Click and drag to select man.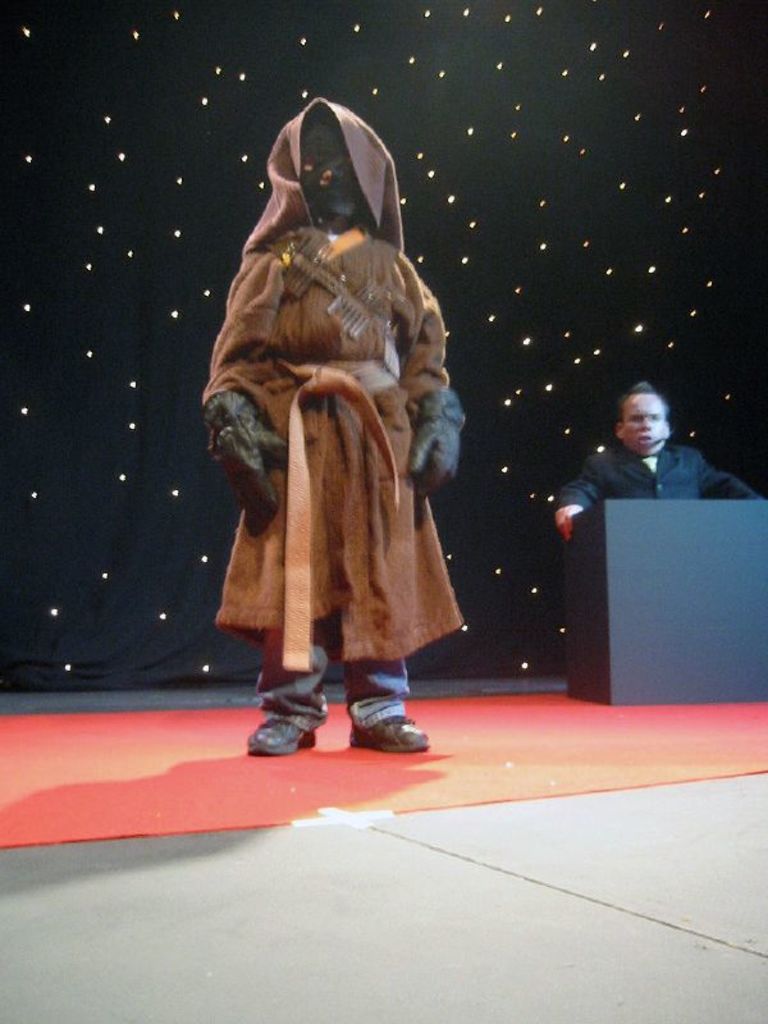
Selection: [x1=559, y1=381, x2=767, y2=548].
